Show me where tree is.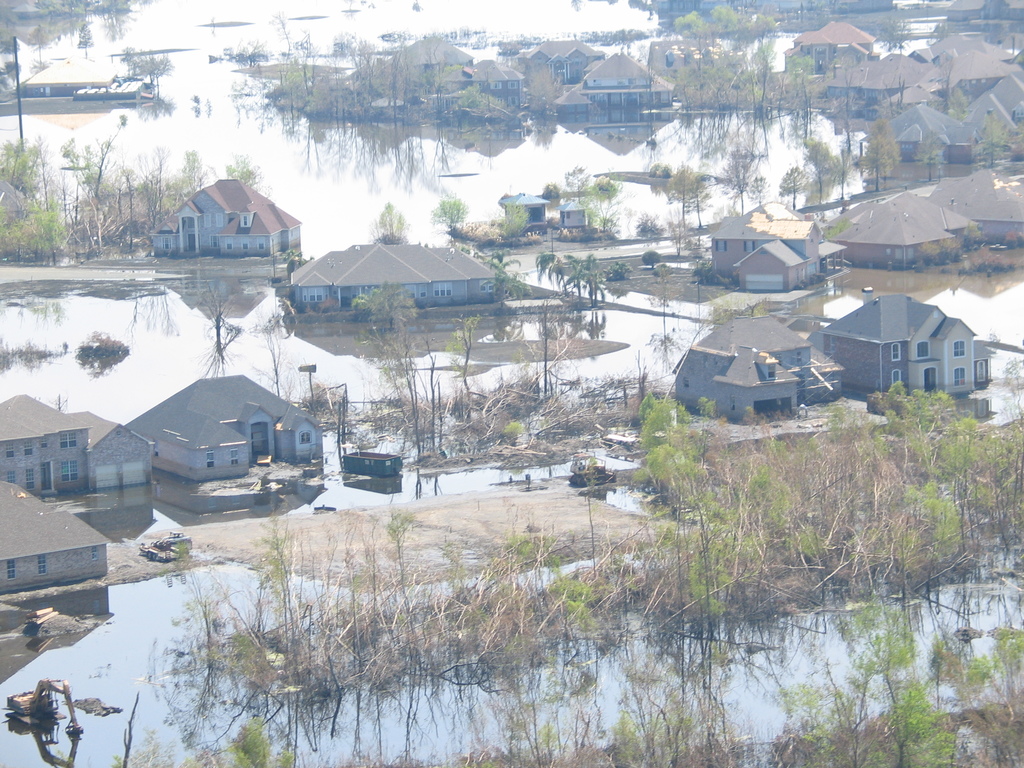
tree is at BBox(781, 46, 816, 108).
